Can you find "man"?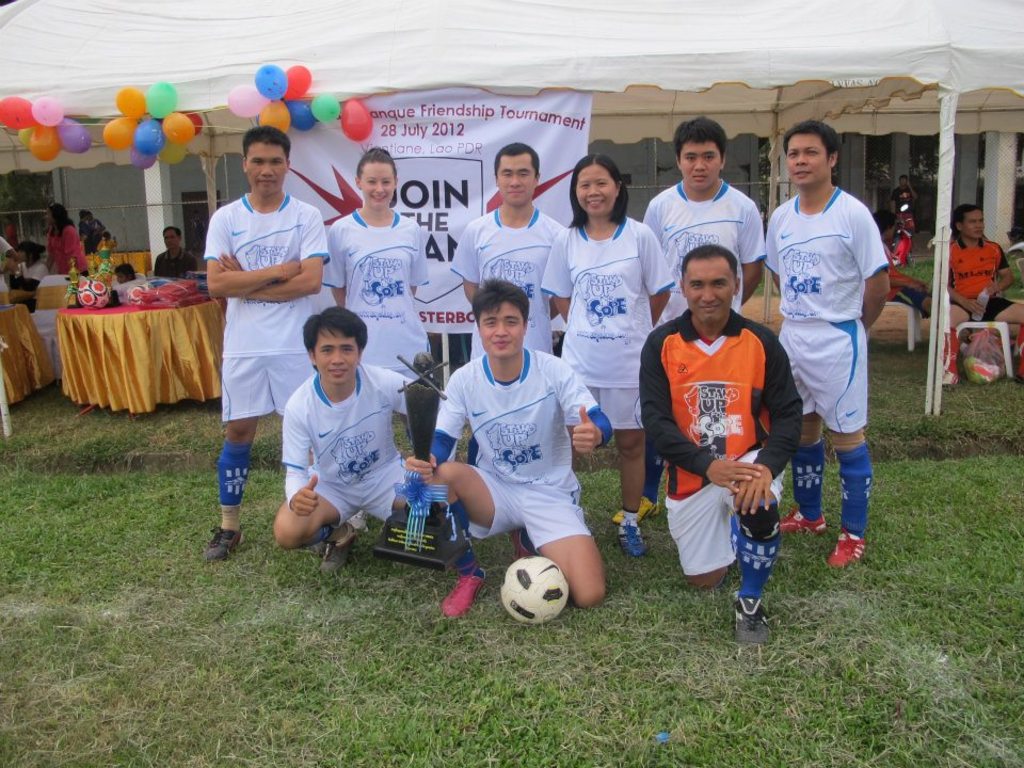
Yes, bounding box: Rect(873, 212, 935, 315).
